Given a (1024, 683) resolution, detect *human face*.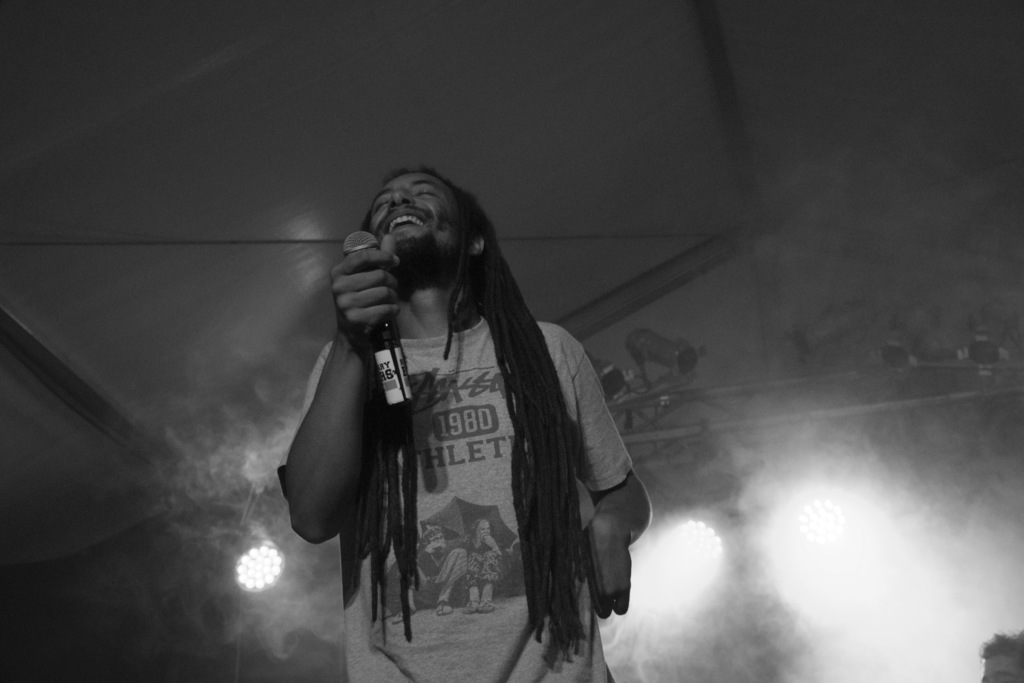
crop(364, 175, 465, 278).
